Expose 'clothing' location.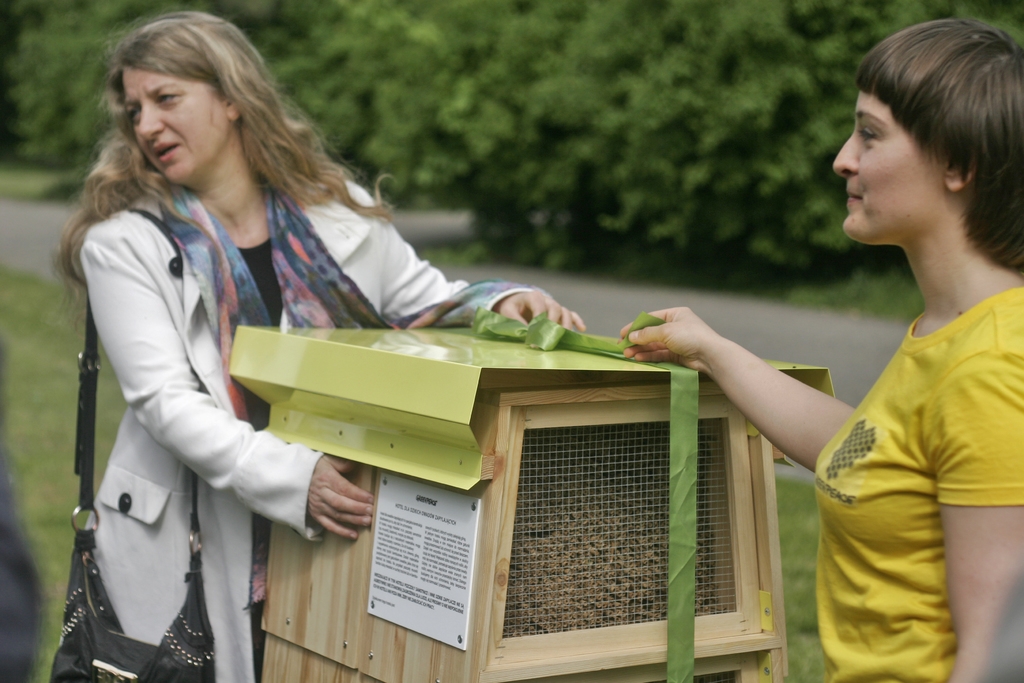
Exposed at 765/196/1012/673.
